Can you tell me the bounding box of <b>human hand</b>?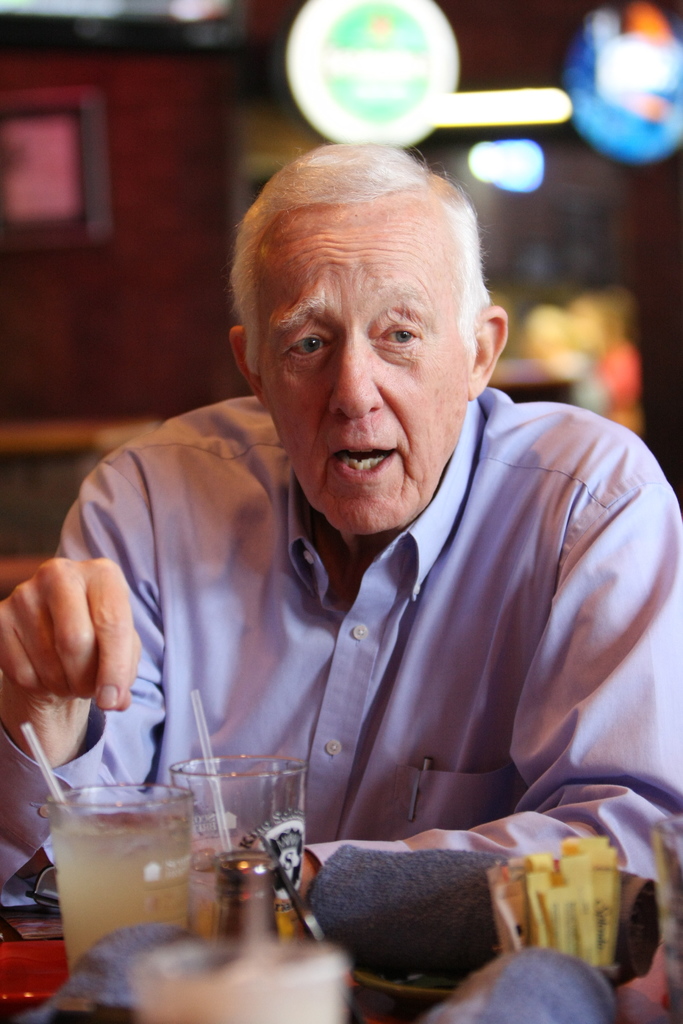
x1=297, y1=849, x2=322, y2=901.
